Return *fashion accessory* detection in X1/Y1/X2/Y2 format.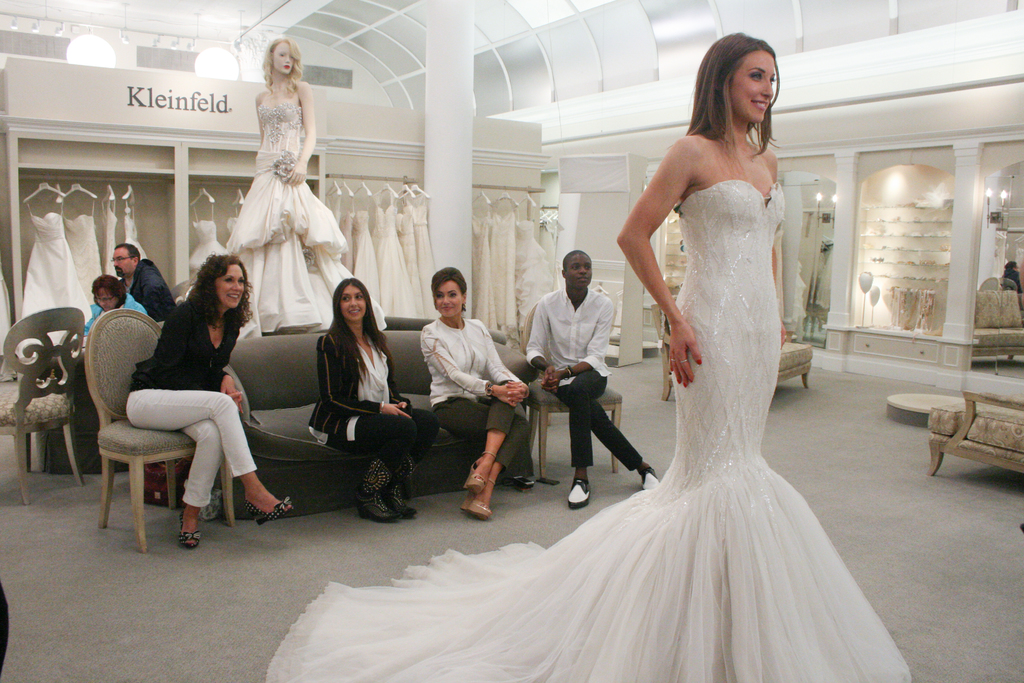
460/475/499/523.
